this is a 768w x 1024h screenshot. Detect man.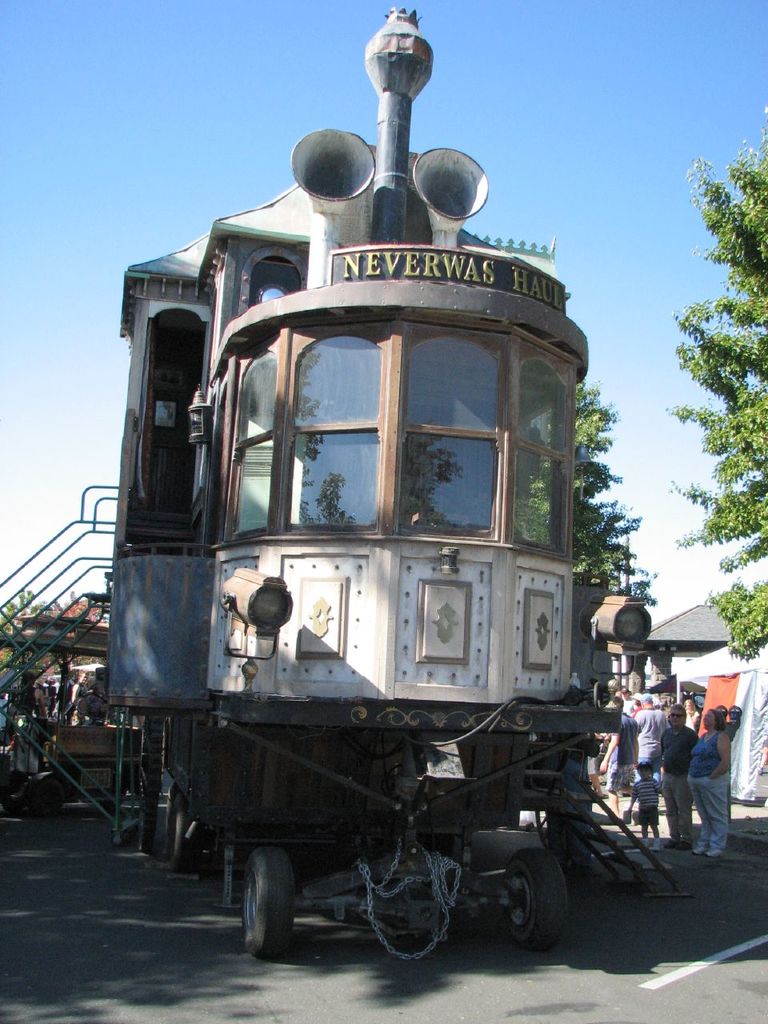
{"x1": 663, "y1": 707, "x2": 695, "y2": 852}.
